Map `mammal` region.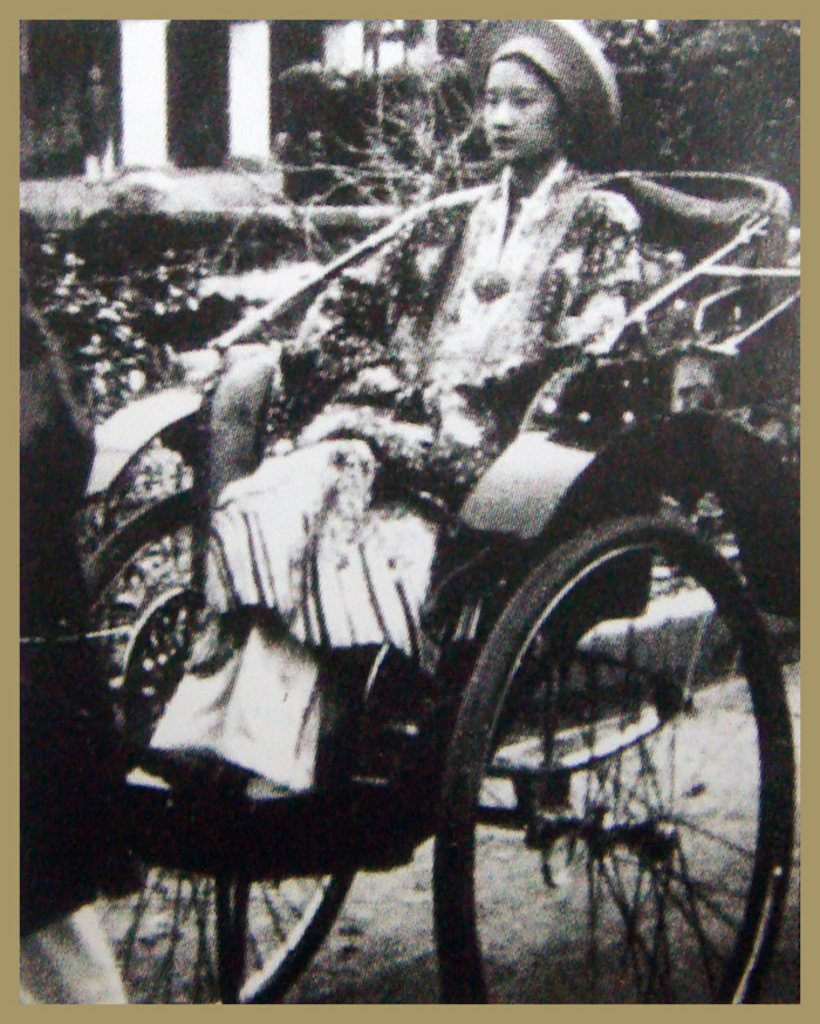
Mapped to (left=121, top=18, right=652, bottom=827).
